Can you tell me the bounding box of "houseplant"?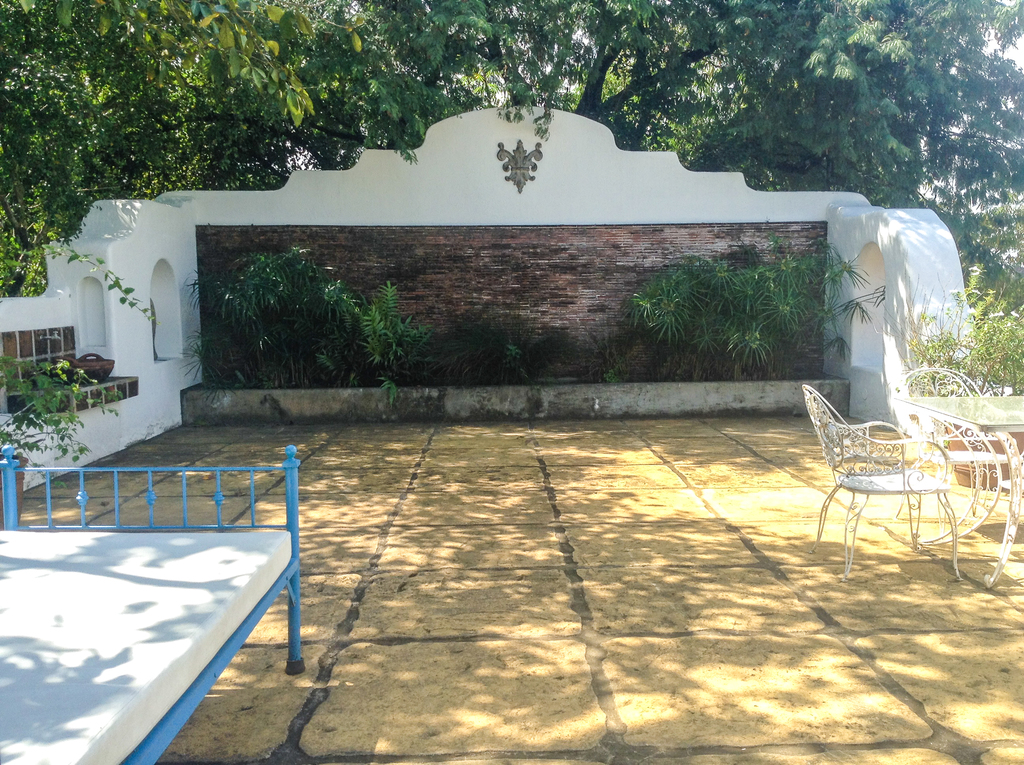
BBox(902, 282, 1023, 490).
